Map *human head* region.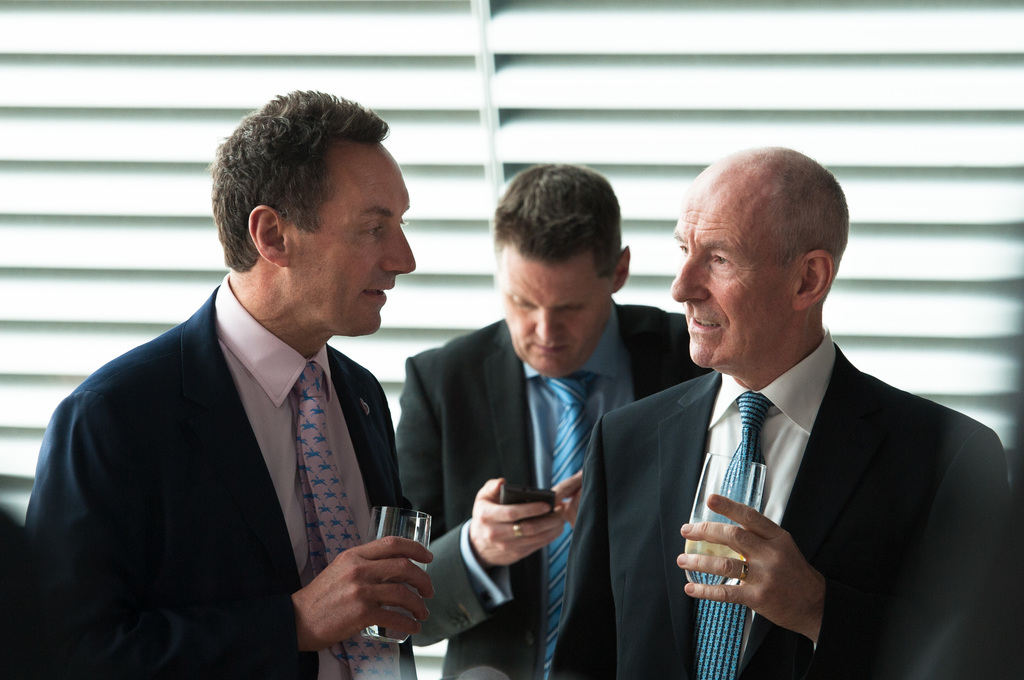
Mapped to left=205, top=89, right=419, bottom=338.
